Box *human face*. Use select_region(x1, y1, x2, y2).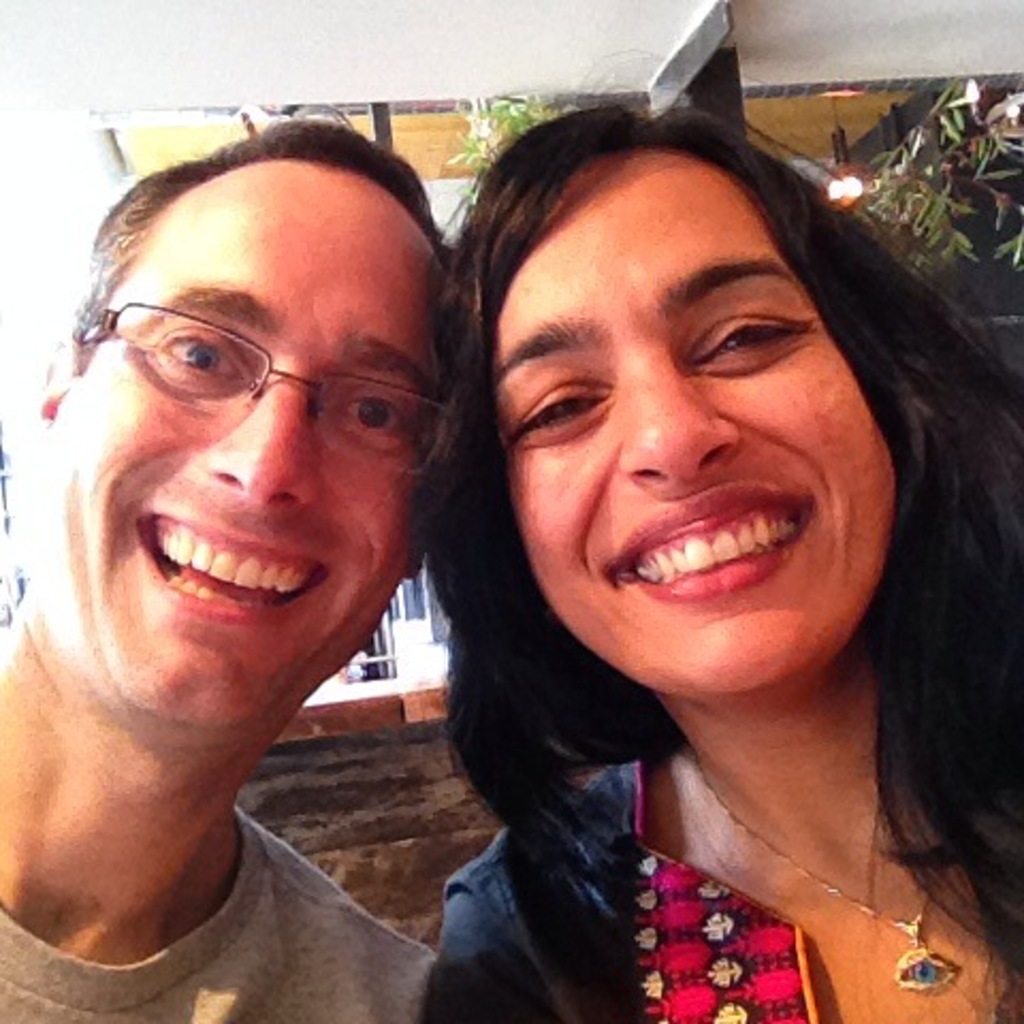
select_region(491, 147, 900, 704).
